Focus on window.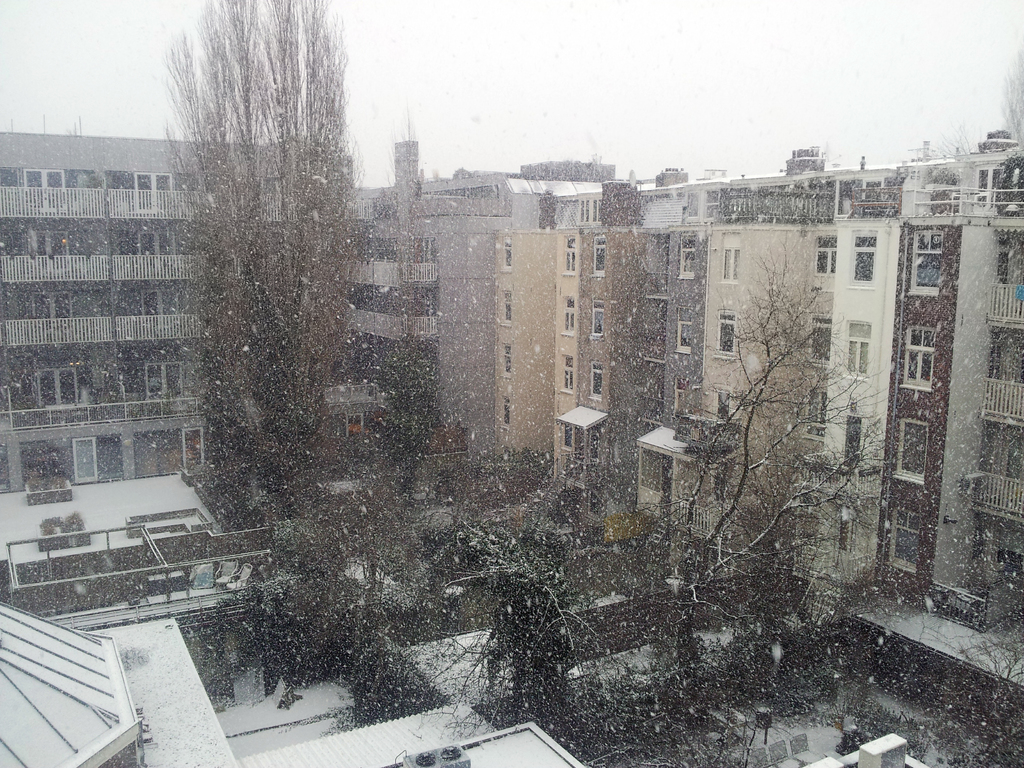
Focused at (x1=804, y1=387, x2=826, y2=447).
